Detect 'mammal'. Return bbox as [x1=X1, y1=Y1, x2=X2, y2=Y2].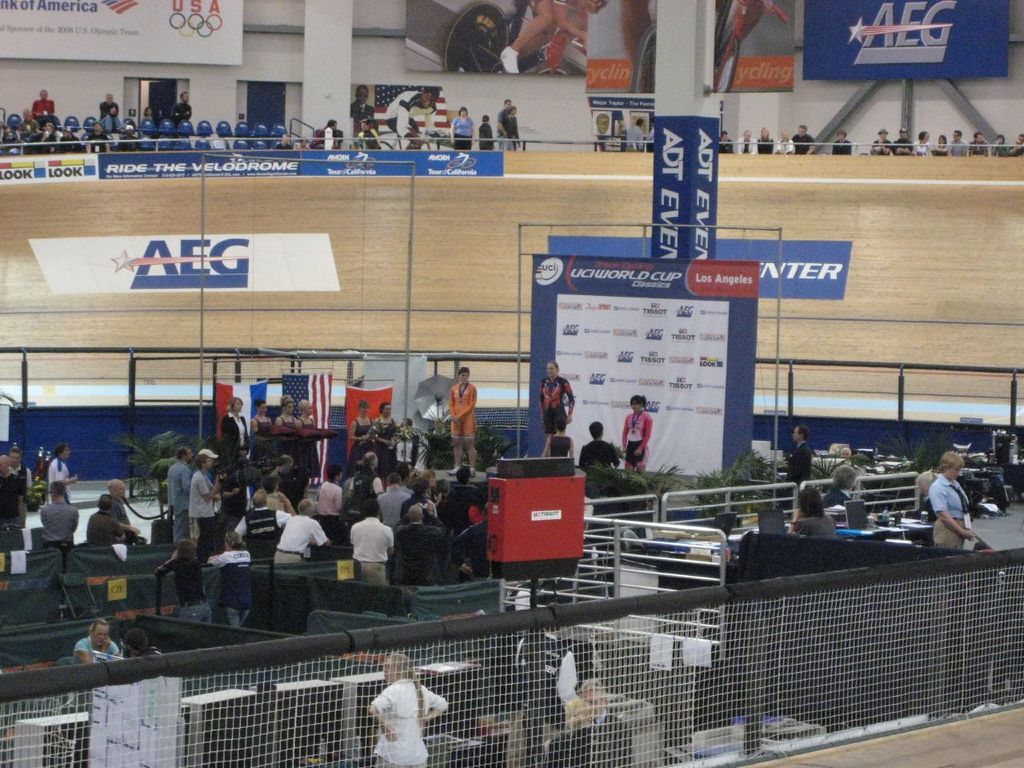
[x1=450, y1=366, x2=480, y2=478].
